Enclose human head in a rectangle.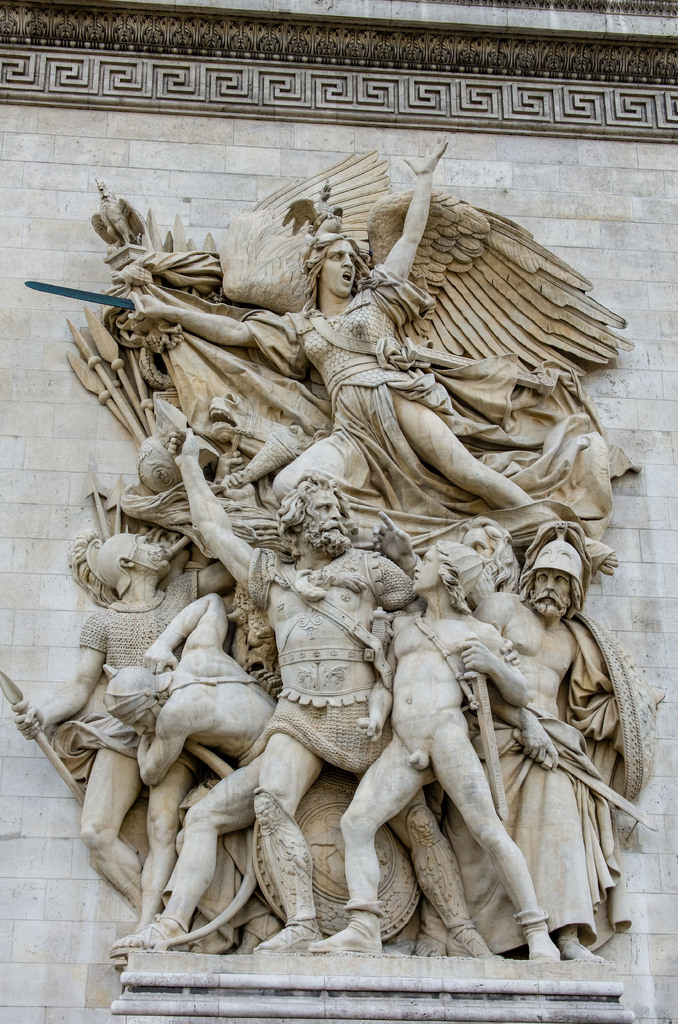
select_region(523, 547, 586, 620).
